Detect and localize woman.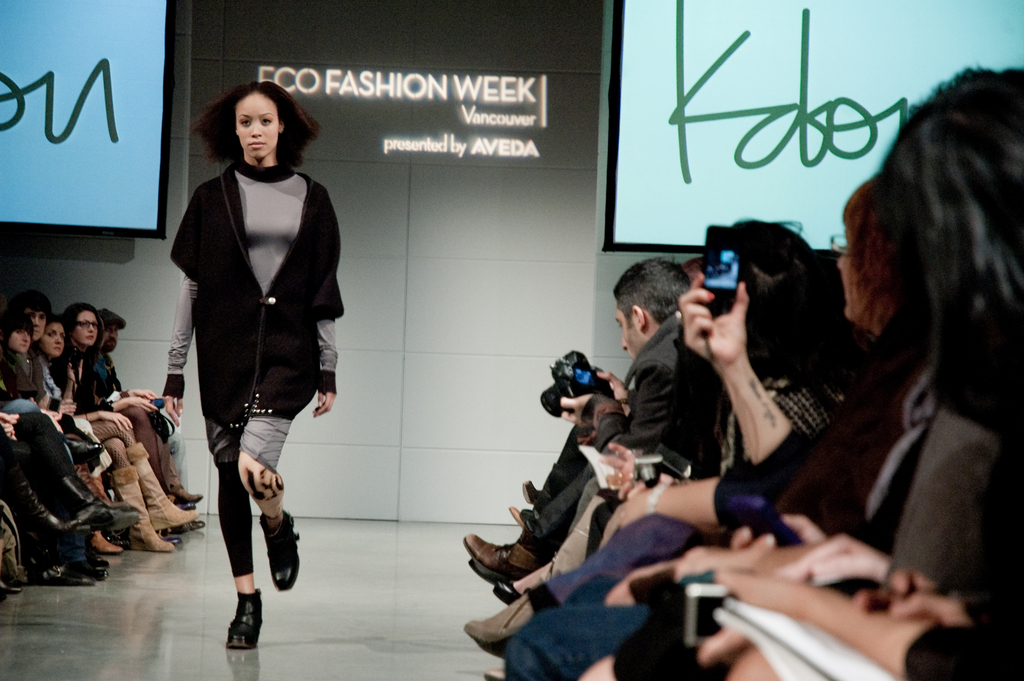
Localized at Rect(31, 310, 181, 555).
